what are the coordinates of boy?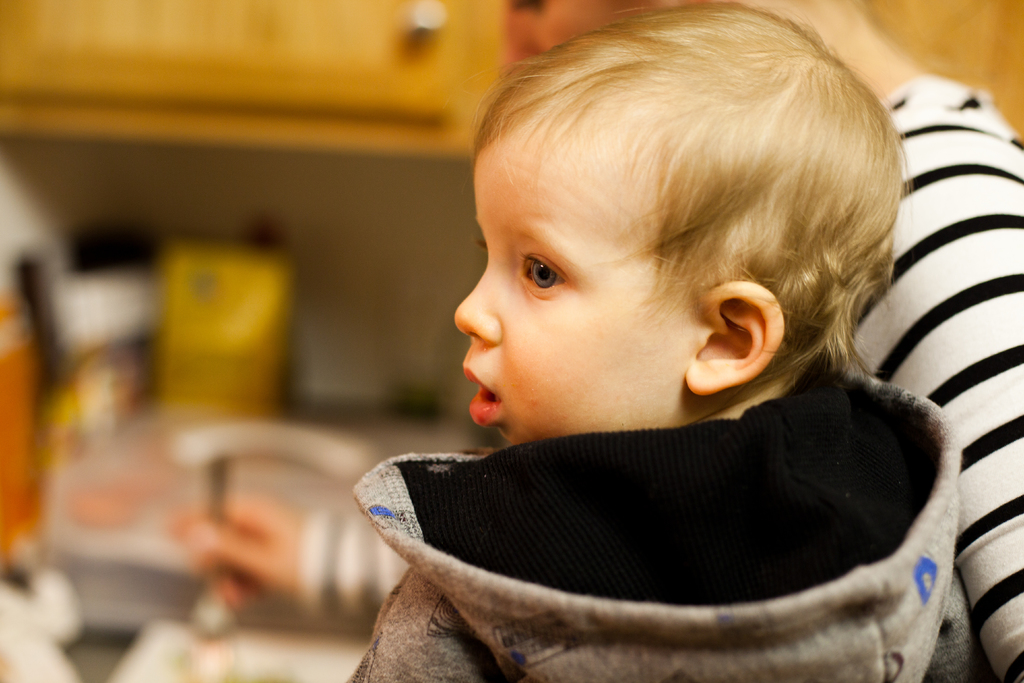
select_region(341, 0, 1000, 682).
